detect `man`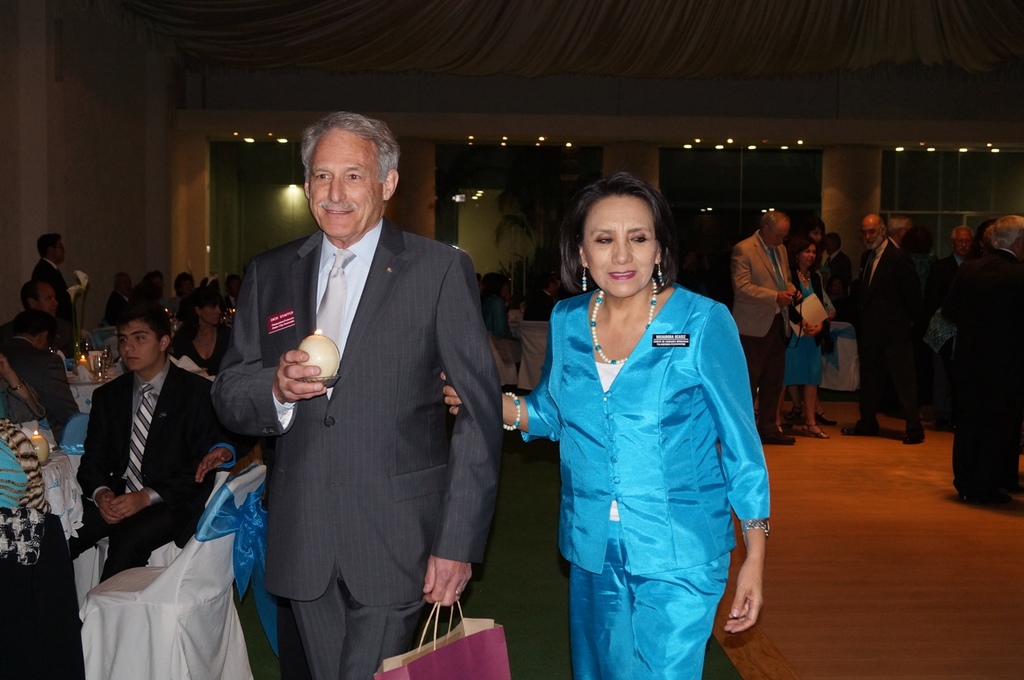
pyautogui.locateOnScreen(10, 277, 78, 329)
